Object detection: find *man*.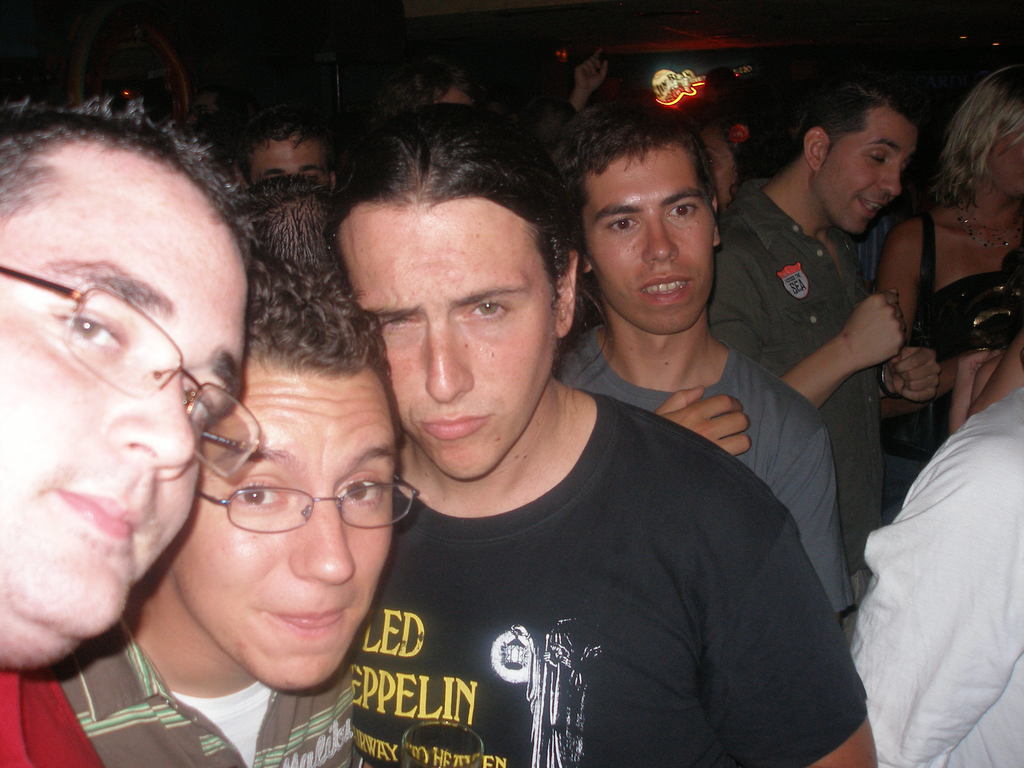
[0, 87, 263, 767].
